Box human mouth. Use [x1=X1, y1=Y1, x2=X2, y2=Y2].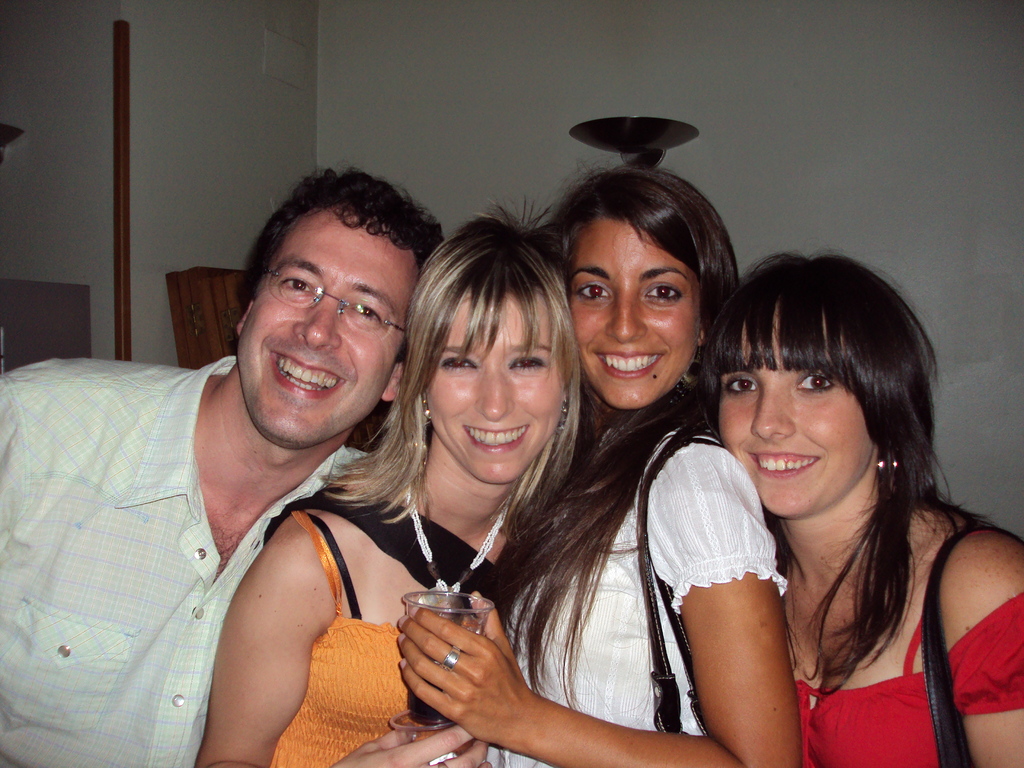
[x1=593, y1=349, x2=668, y2=383].
